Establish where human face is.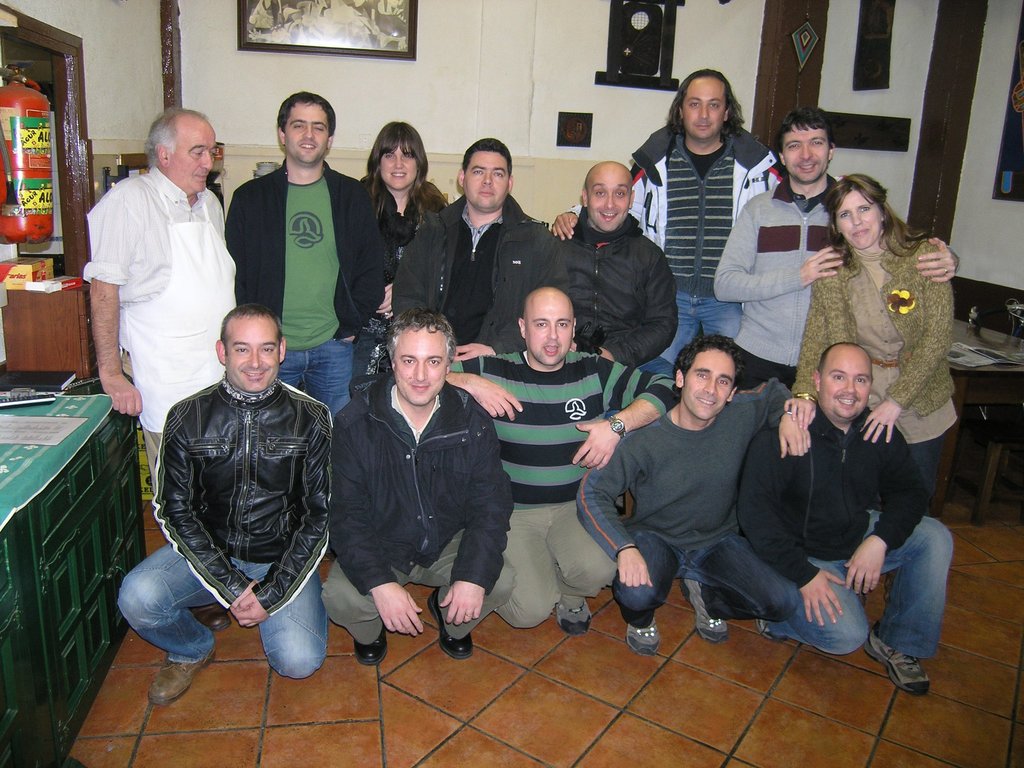
Established at box(835, 191, 881, 250).
